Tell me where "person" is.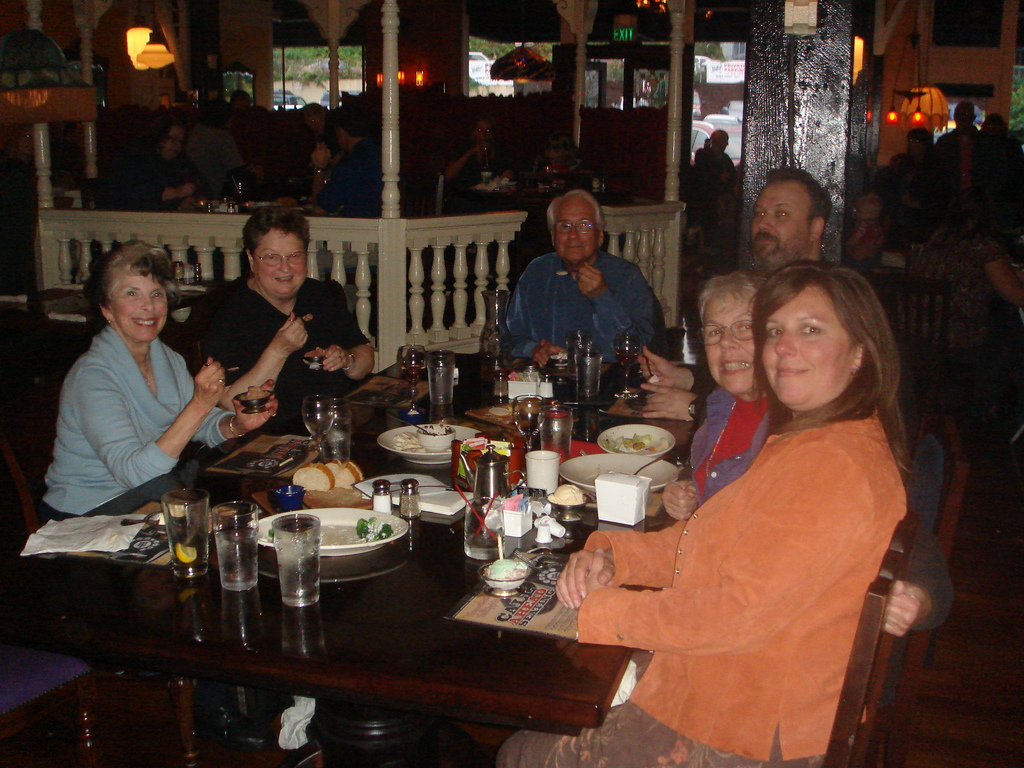
"person" is at <box>182,200,384,451</box>.
